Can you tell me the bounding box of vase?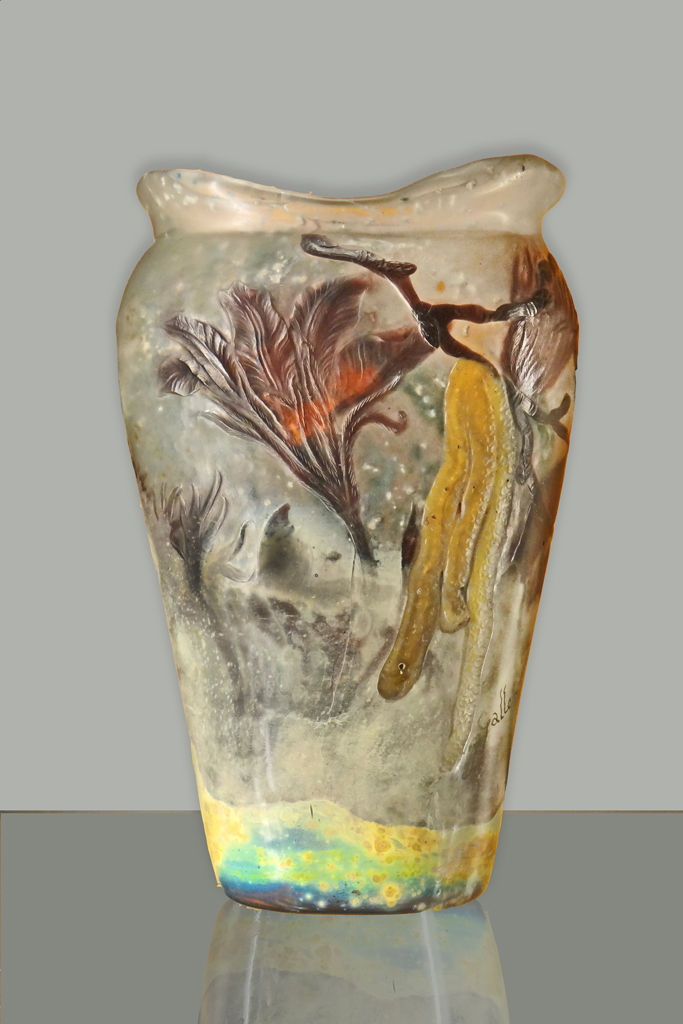
bbox=[110, 148, 583, 913].
